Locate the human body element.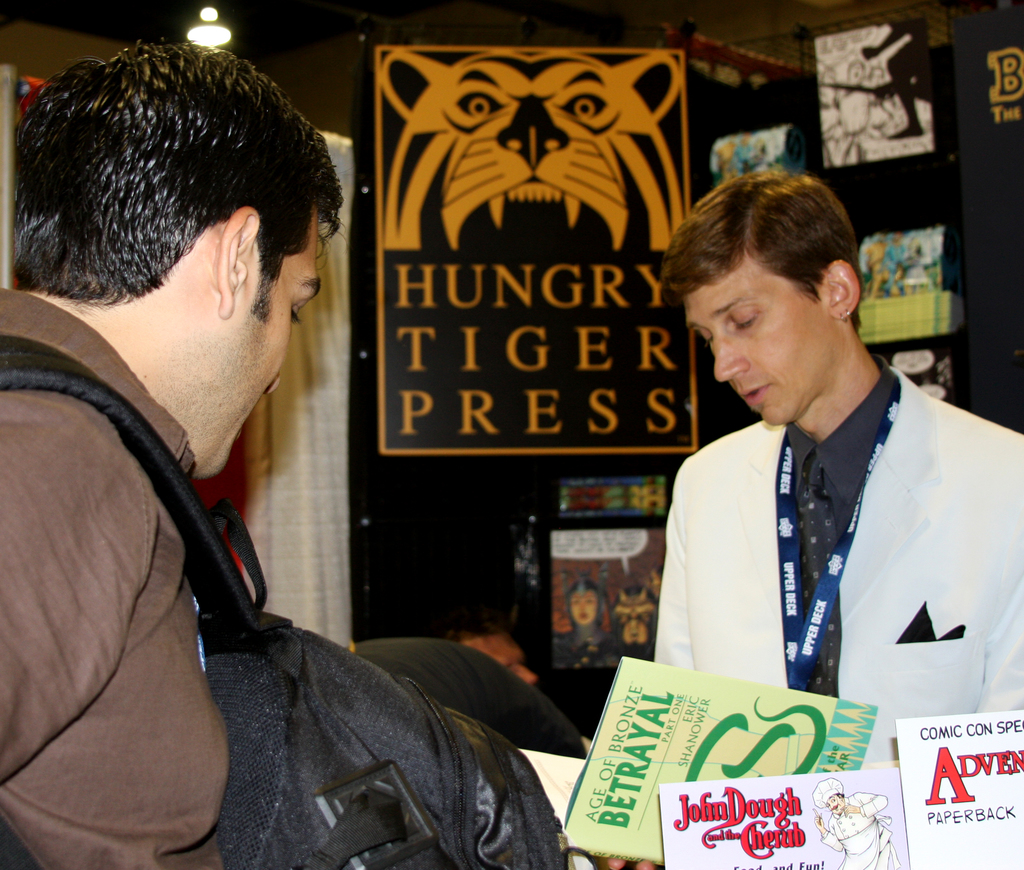
Element bbox: box=[0, 68, 383, 869].
